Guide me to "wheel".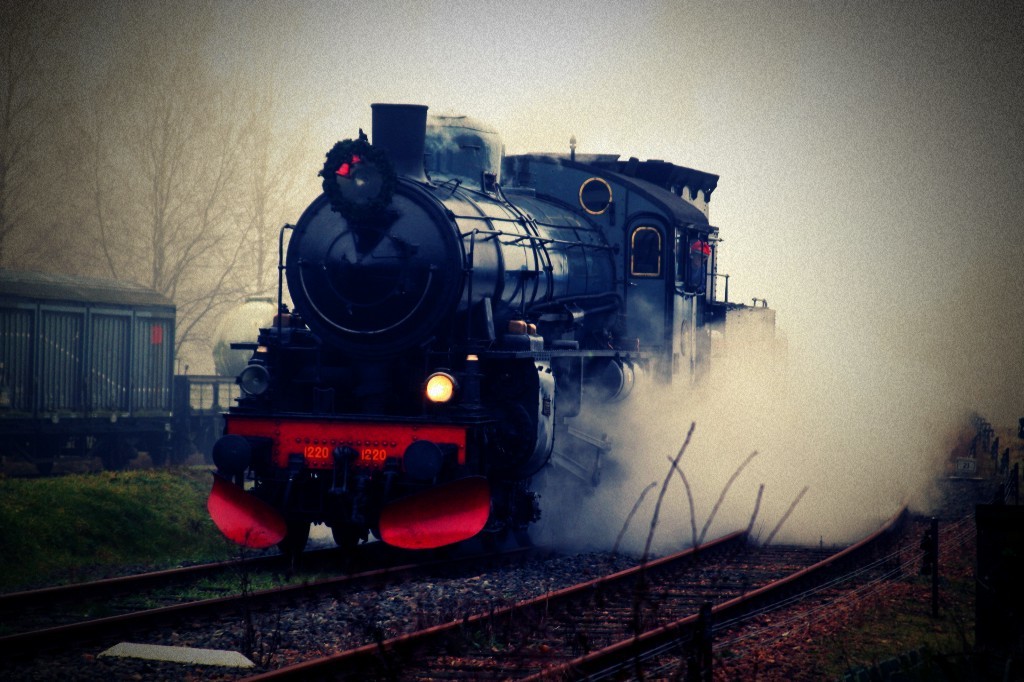
Guidance: pyautogui.locateOnScreen(274, 518, 313, 558).
